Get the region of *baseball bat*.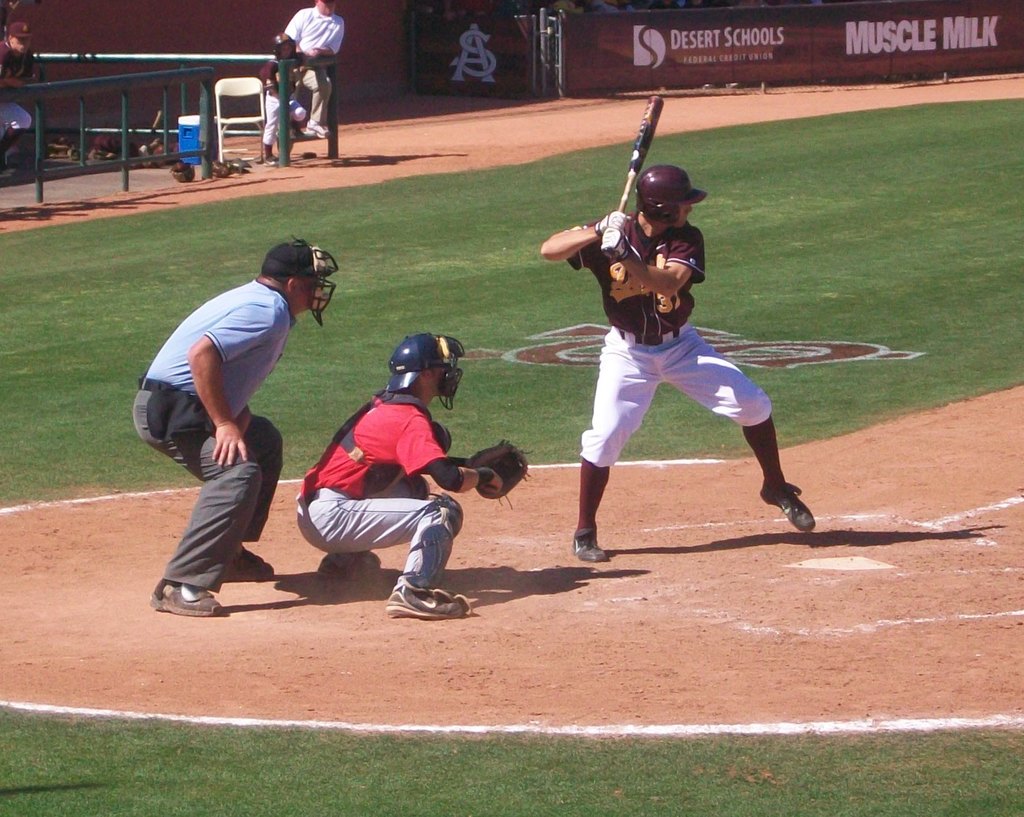
(599,94,662,260).
